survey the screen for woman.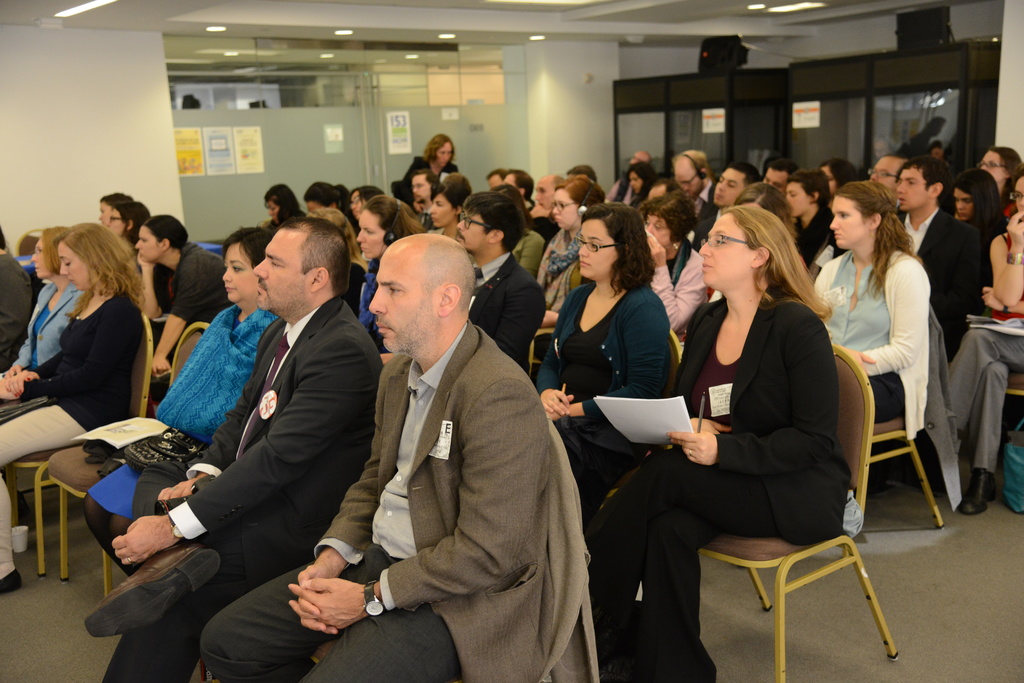
Survey found: [0,215,155,609].
